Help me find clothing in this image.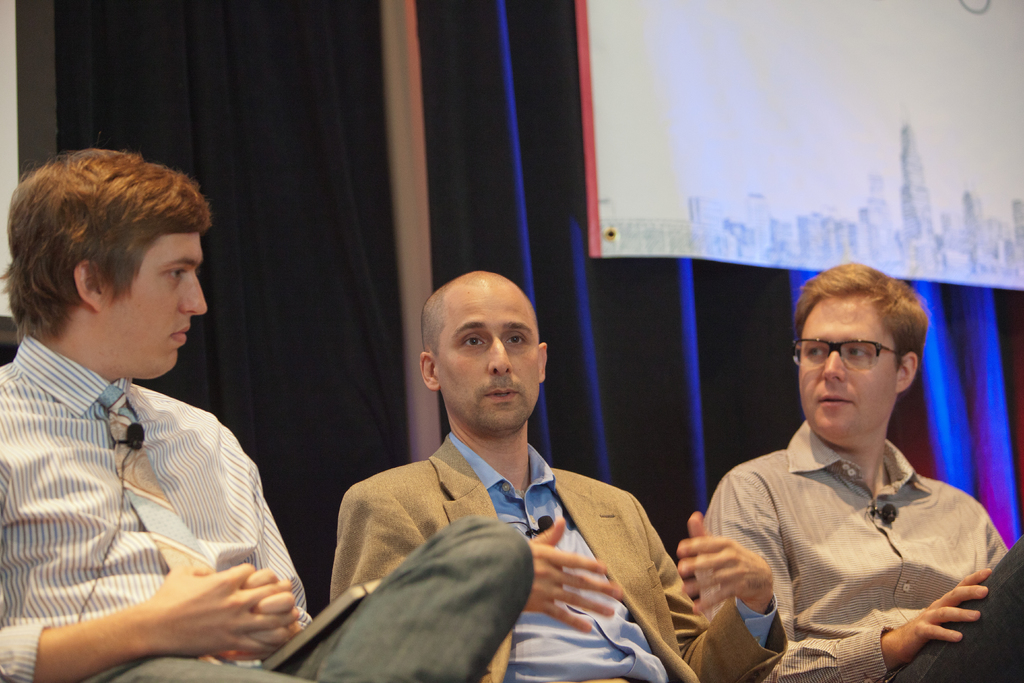
Found it: x1=701, y1=420, x2=1023, y2=682.
